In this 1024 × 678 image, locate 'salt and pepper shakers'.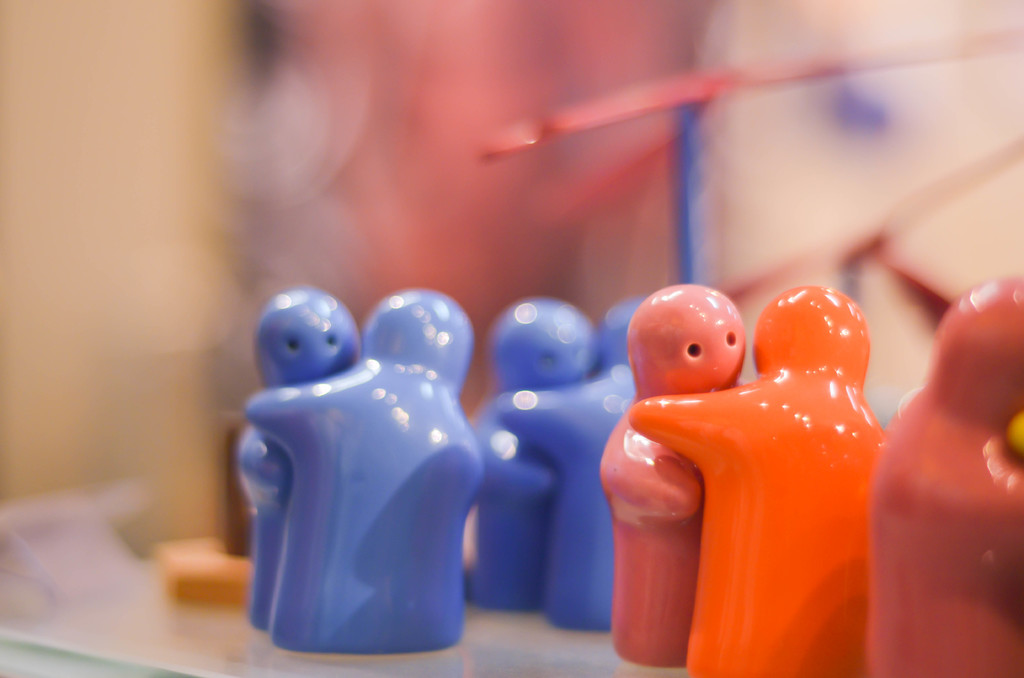
Bounding box: 242 288 366 628.
